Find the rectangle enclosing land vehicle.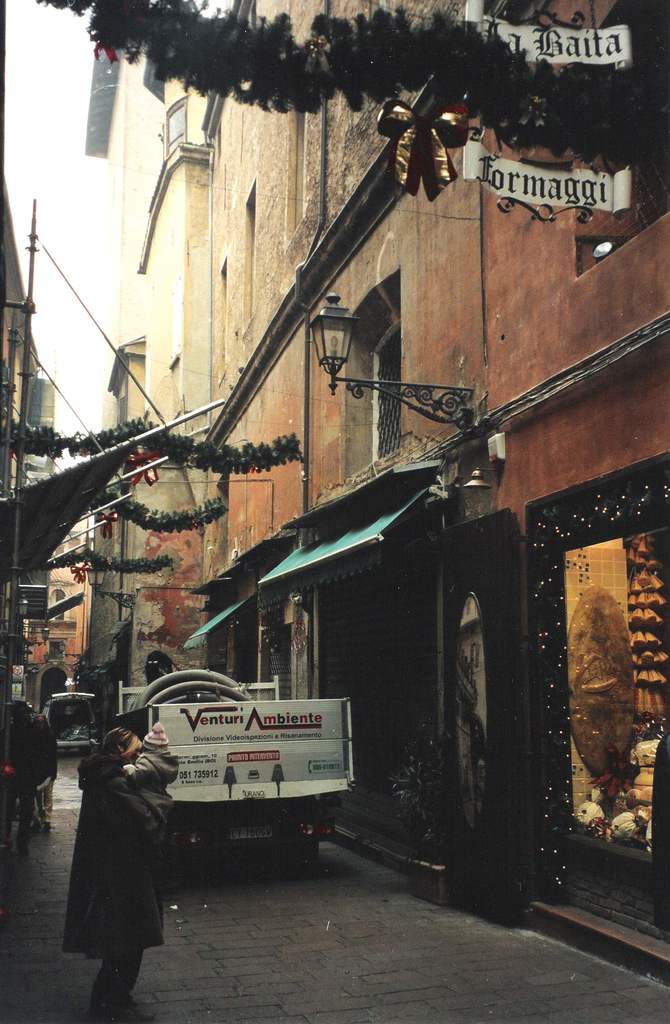
{"x1": 125, "y1": 685, "x2": 364, "y2": 868}.
